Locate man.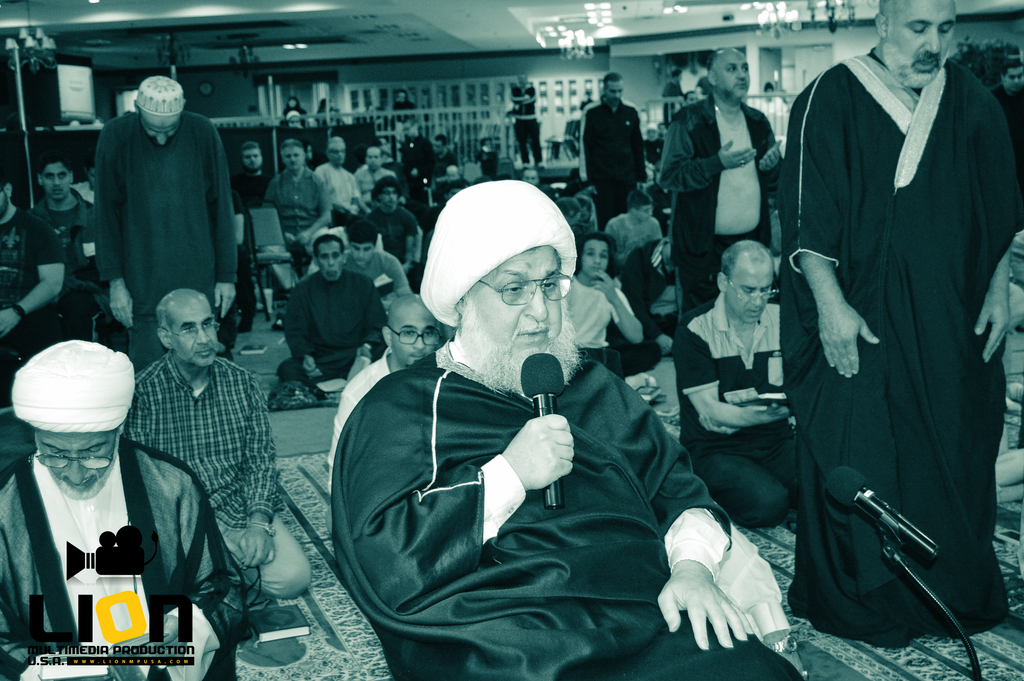
Bounding box: (left=315, top=135, right=371, bottom=224).
